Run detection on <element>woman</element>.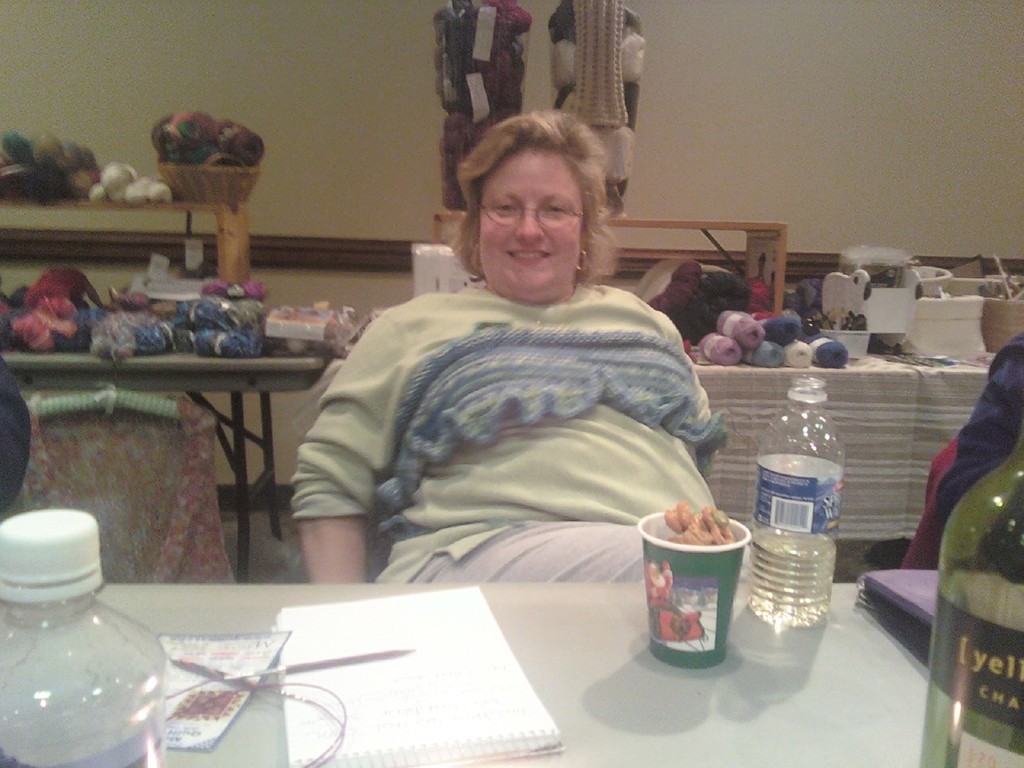
Result: <region>287, 106, 729, 683</region>.
